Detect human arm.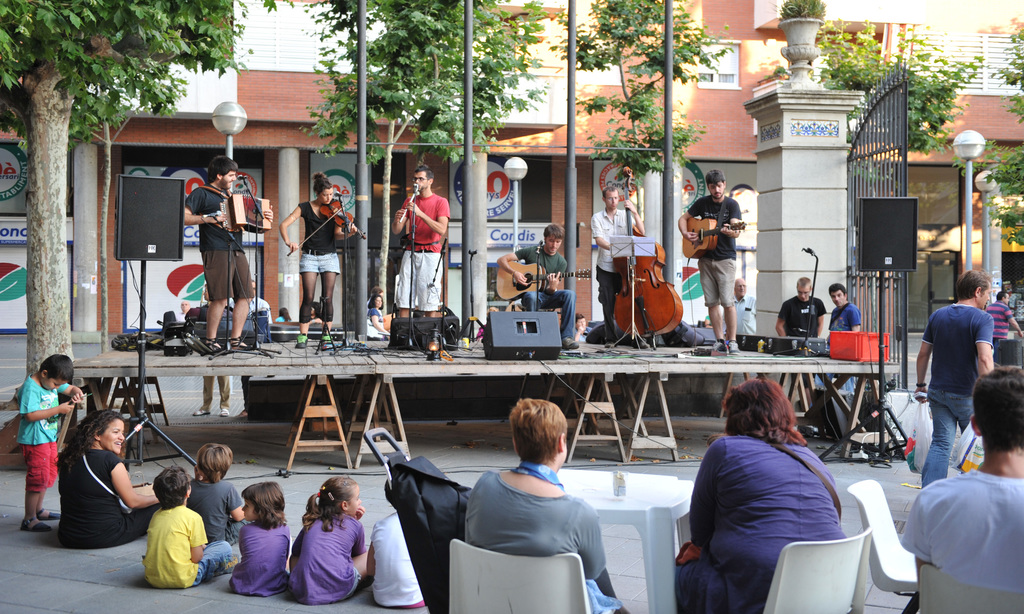
Detected at [63, 450, 171, 555].
